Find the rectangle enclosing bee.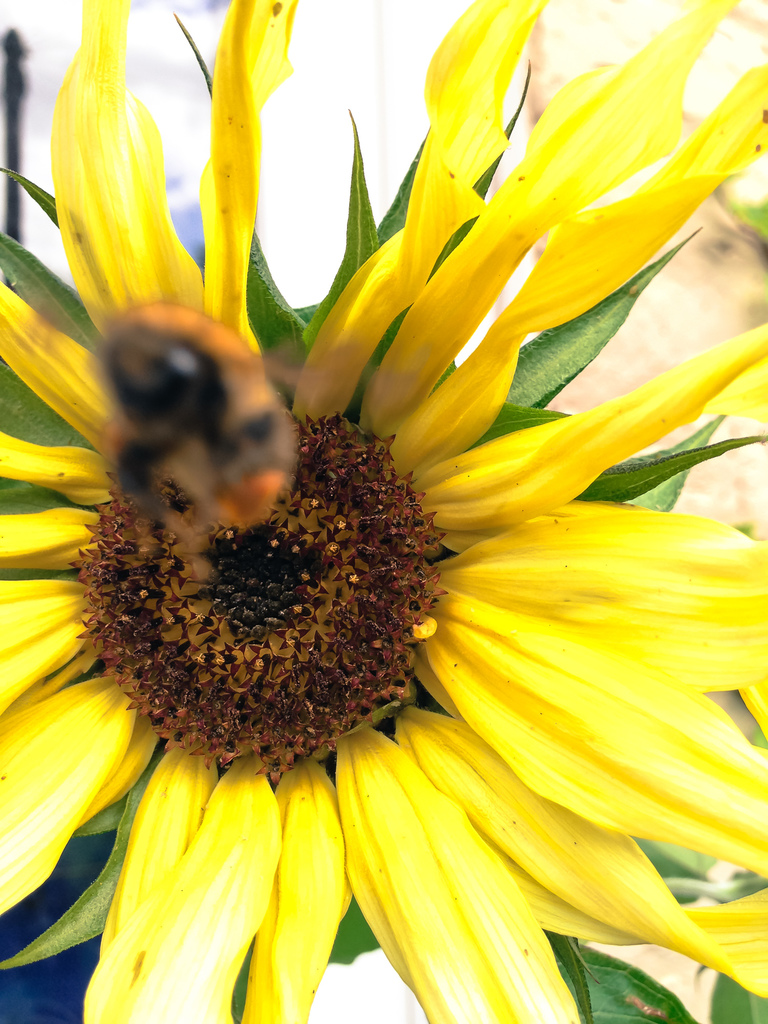
box(83, 276, 271, 490).
